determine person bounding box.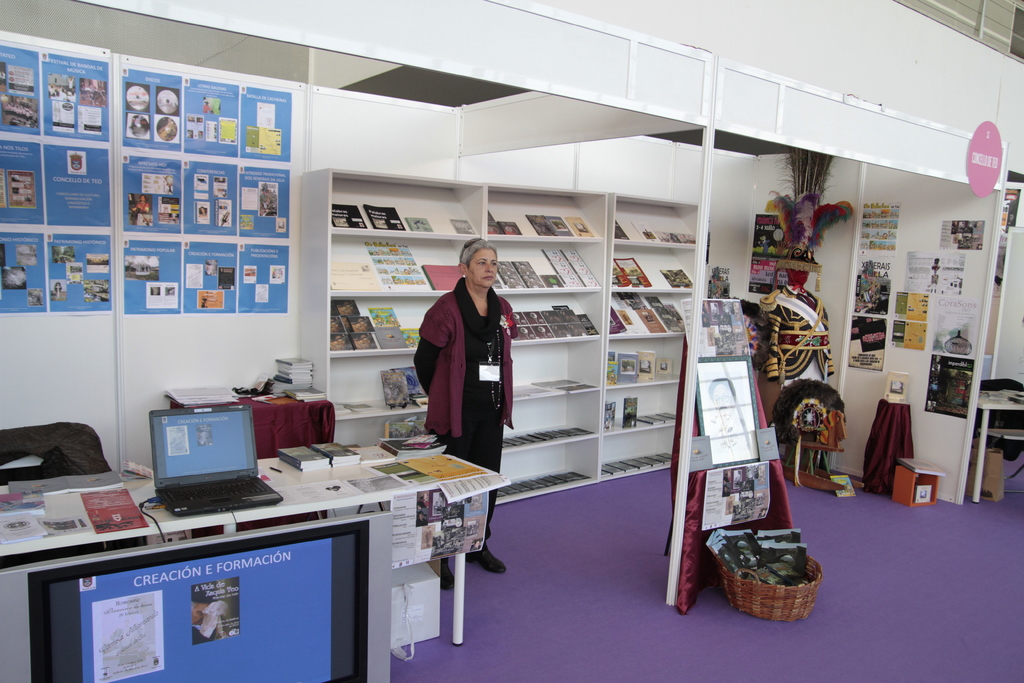
Determined: bbox=(422, 493, 429, 506).
